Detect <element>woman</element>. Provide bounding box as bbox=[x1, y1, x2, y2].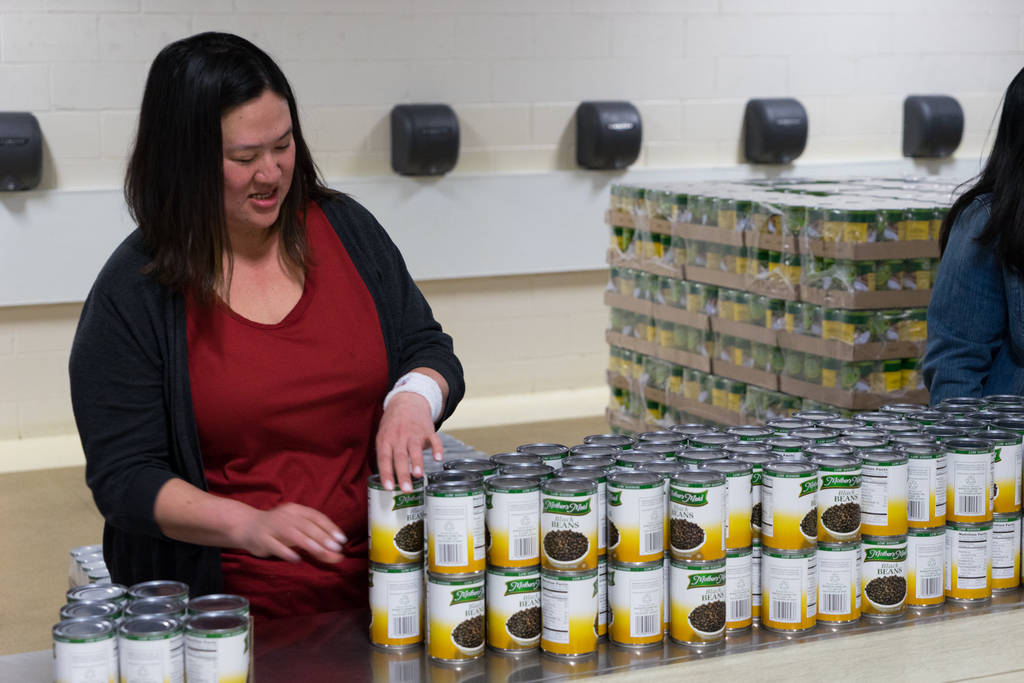
bbox=[67, 28, 452, 629].
